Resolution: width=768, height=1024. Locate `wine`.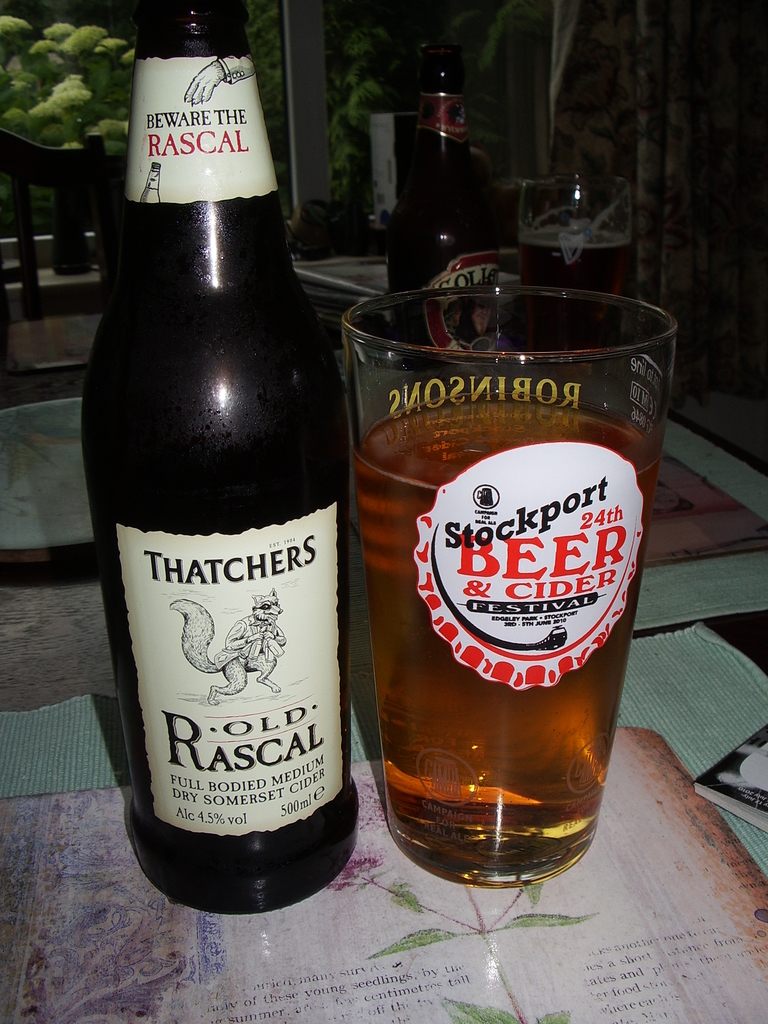
[left=74, top=0, right=372, bottom=989].
